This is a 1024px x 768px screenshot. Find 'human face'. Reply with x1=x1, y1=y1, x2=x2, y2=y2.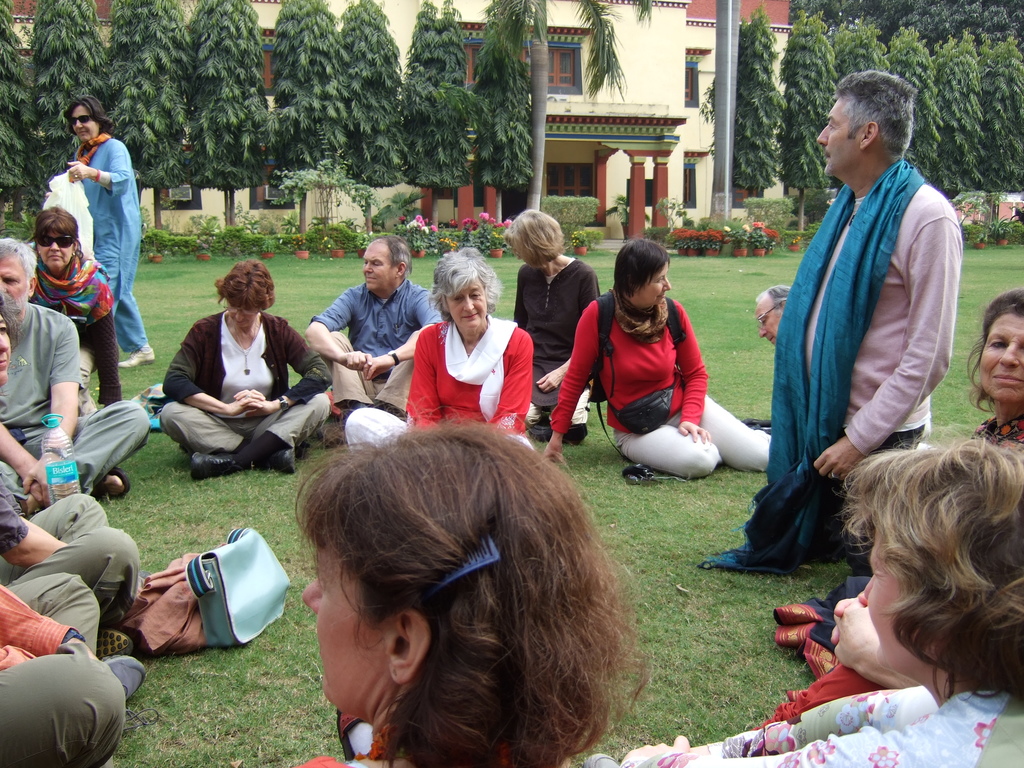
x1=641, y1=264, x2=670, y2=305.
